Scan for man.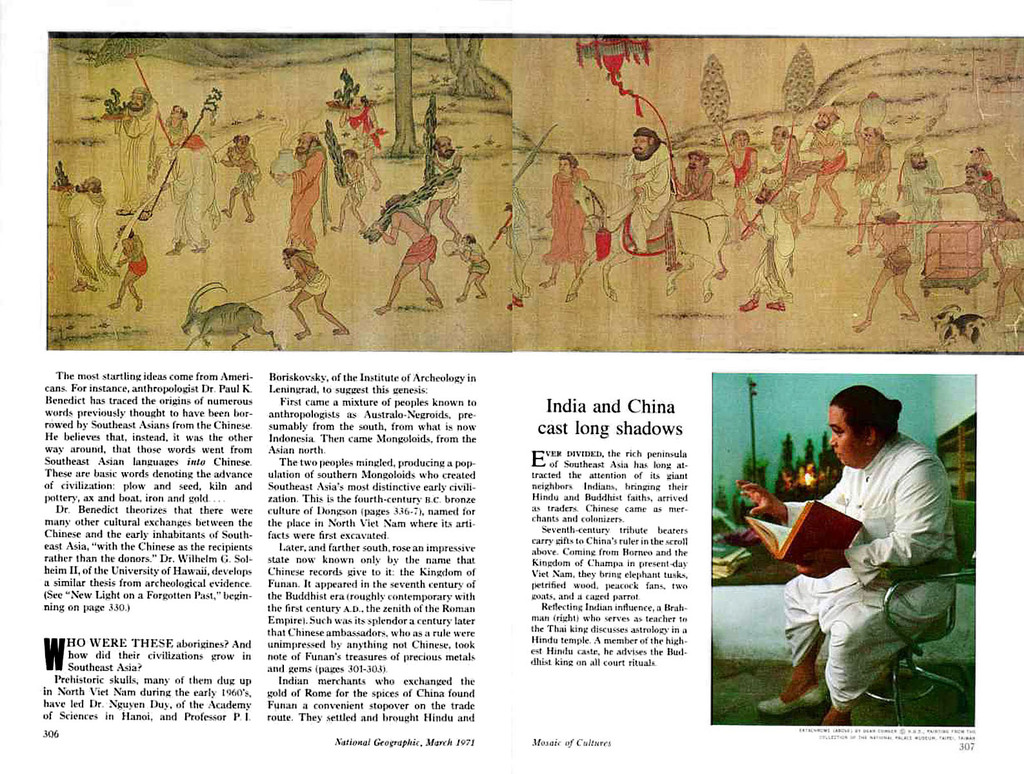
Scan result: (675, 147, 720, 281).
